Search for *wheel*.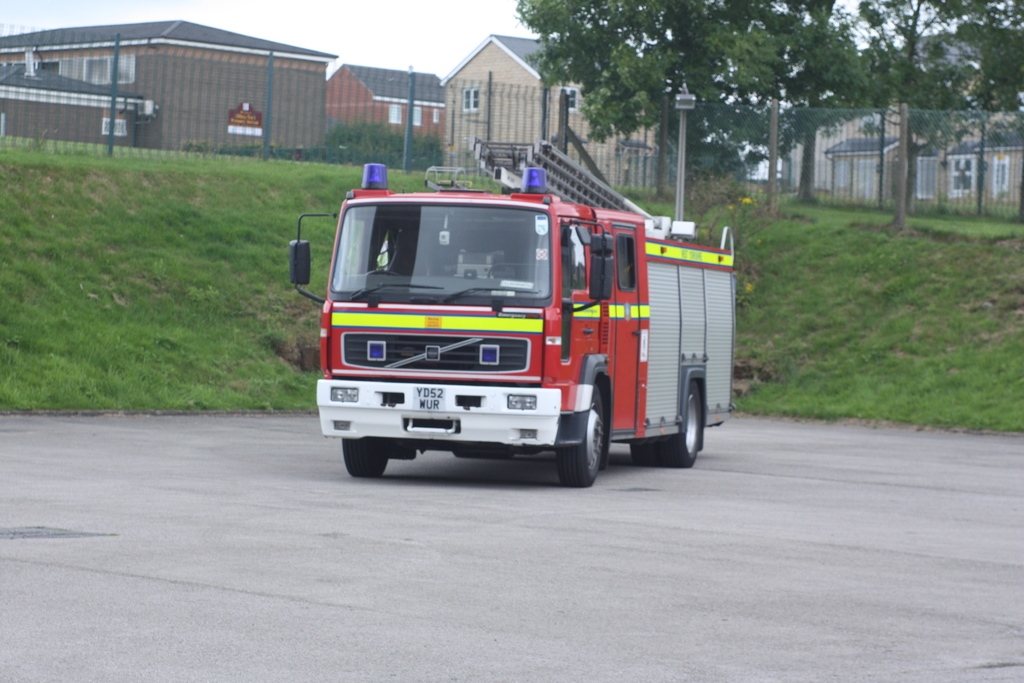
Found at Rect(366, 265, 399, 278).
